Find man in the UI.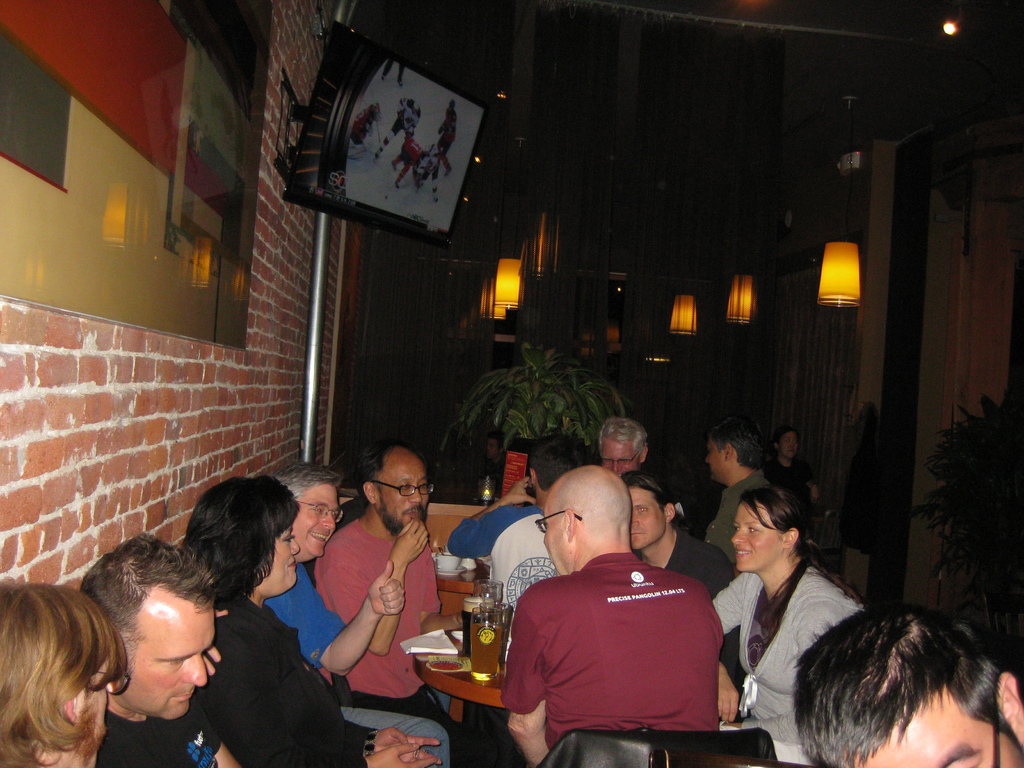
UI element at (left=74, top=518, right=255, bottom=767).
